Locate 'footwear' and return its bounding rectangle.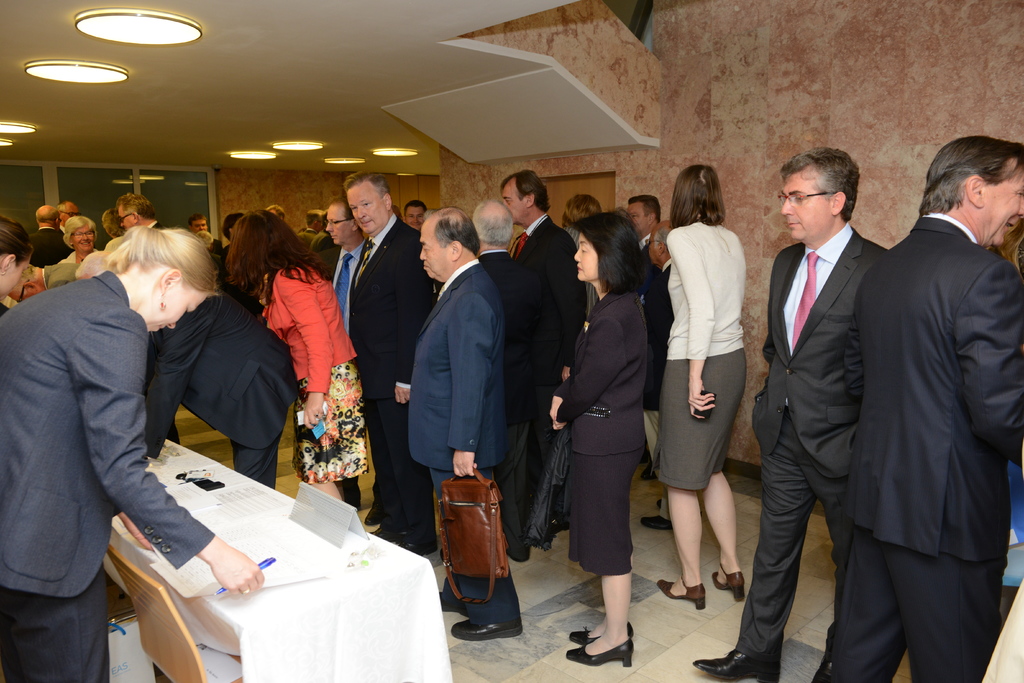
x1=454 y1=614 x2=526 y2=642.
